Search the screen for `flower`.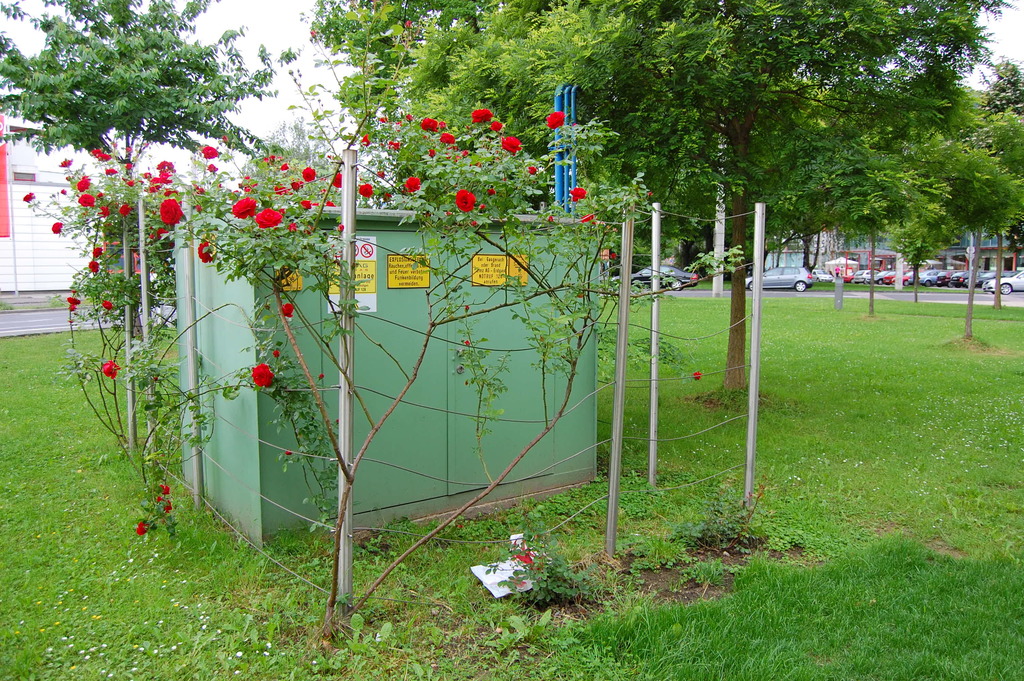
Found at region(360, 133, 372, 146).
